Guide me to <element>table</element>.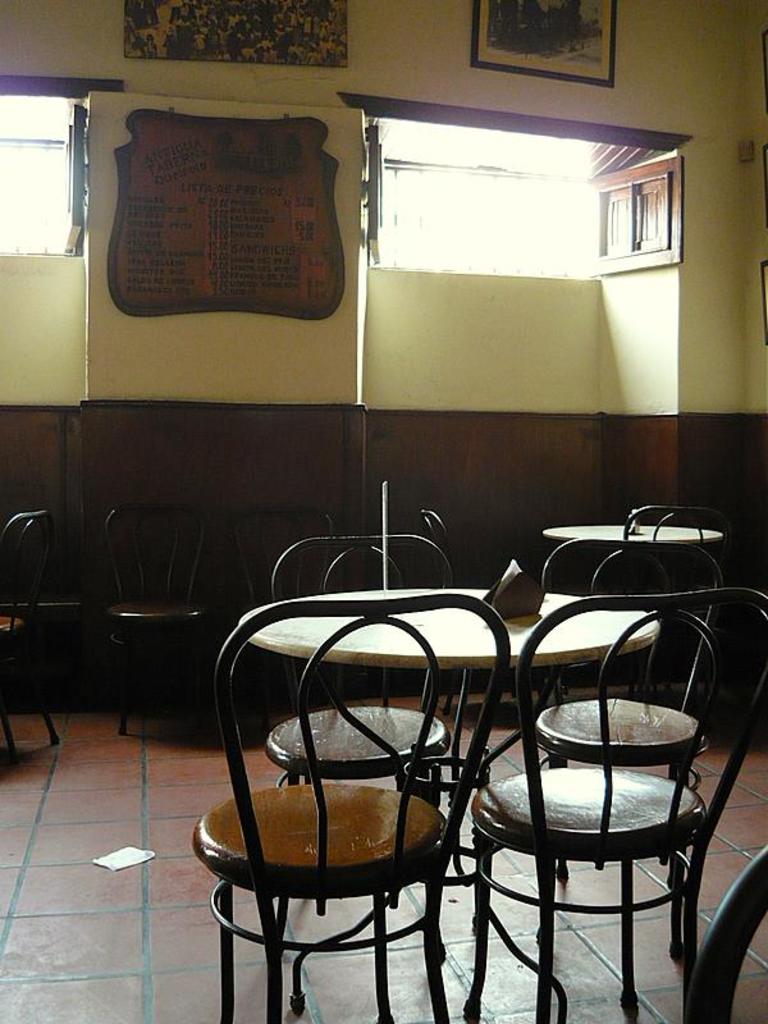
Guidance: [225,582,669,1016].
